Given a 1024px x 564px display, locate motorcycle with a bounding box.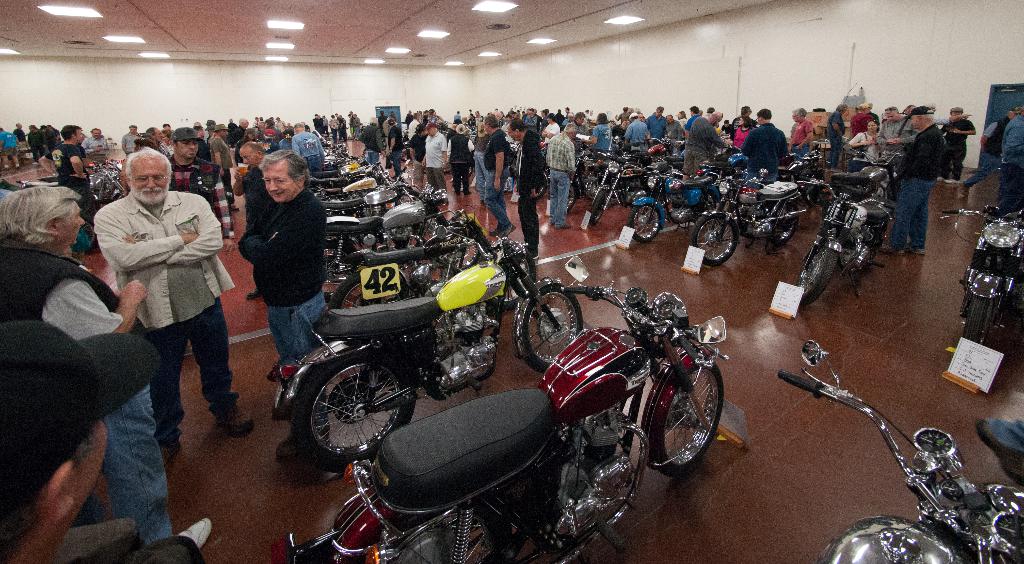
Located: [839, 149, 908, 197].
